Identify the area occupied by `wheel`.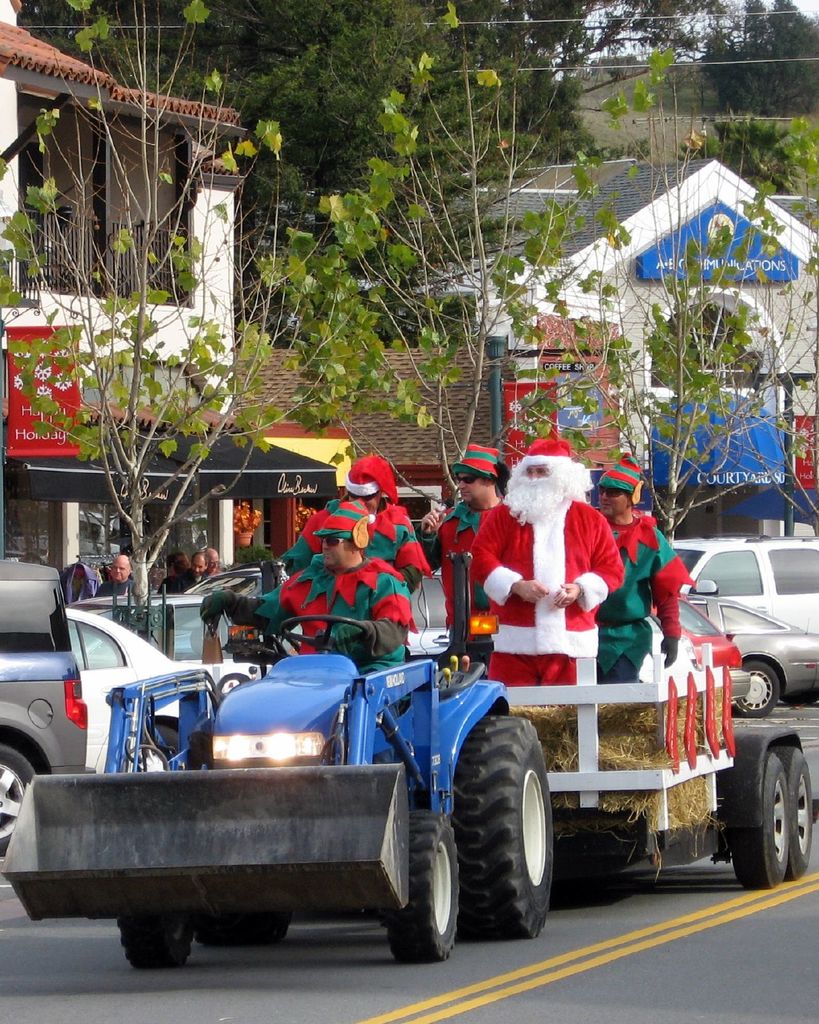
Area: (left=213, top=672, right=250, bottom=702).
